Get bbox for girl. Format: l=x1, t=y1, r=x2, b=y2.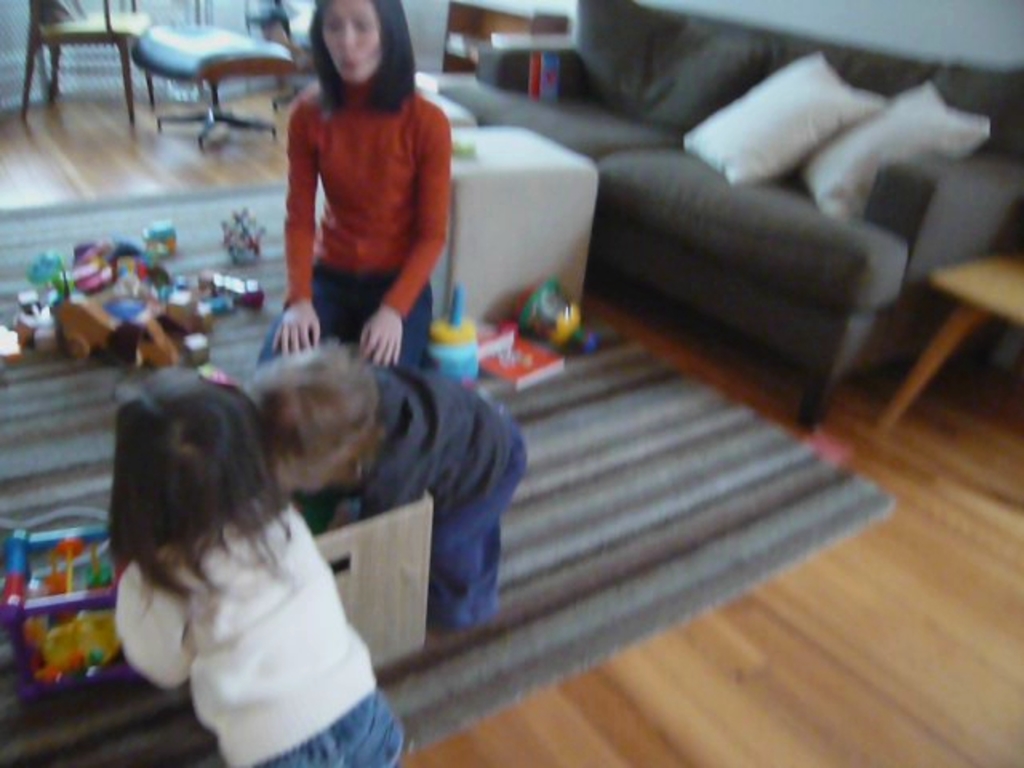
l=248, t=333, r=528, b=634.
